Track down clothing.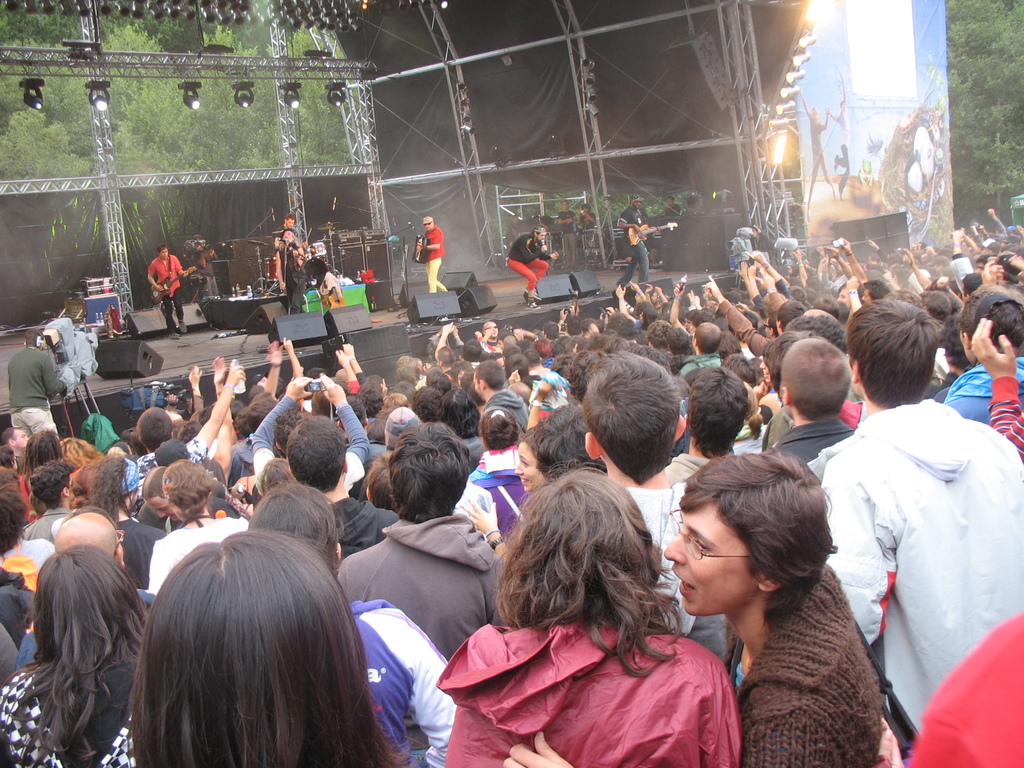
Tracked to 618, 207, 649, 284.
